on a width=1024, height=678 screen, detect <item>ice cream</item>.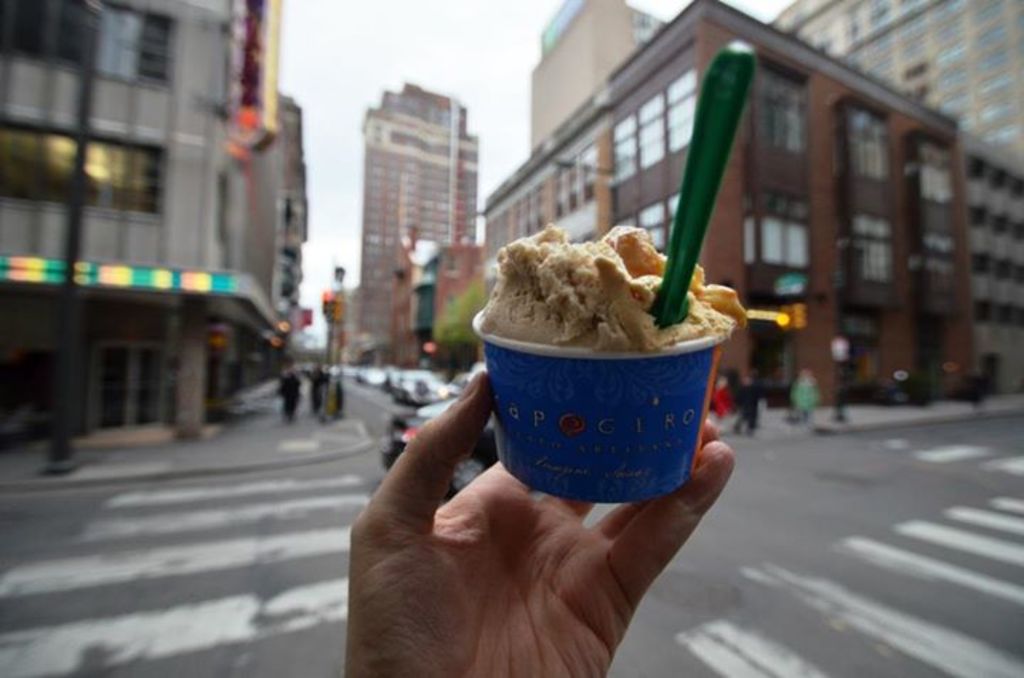
rect(476, 223, 750, 348).
